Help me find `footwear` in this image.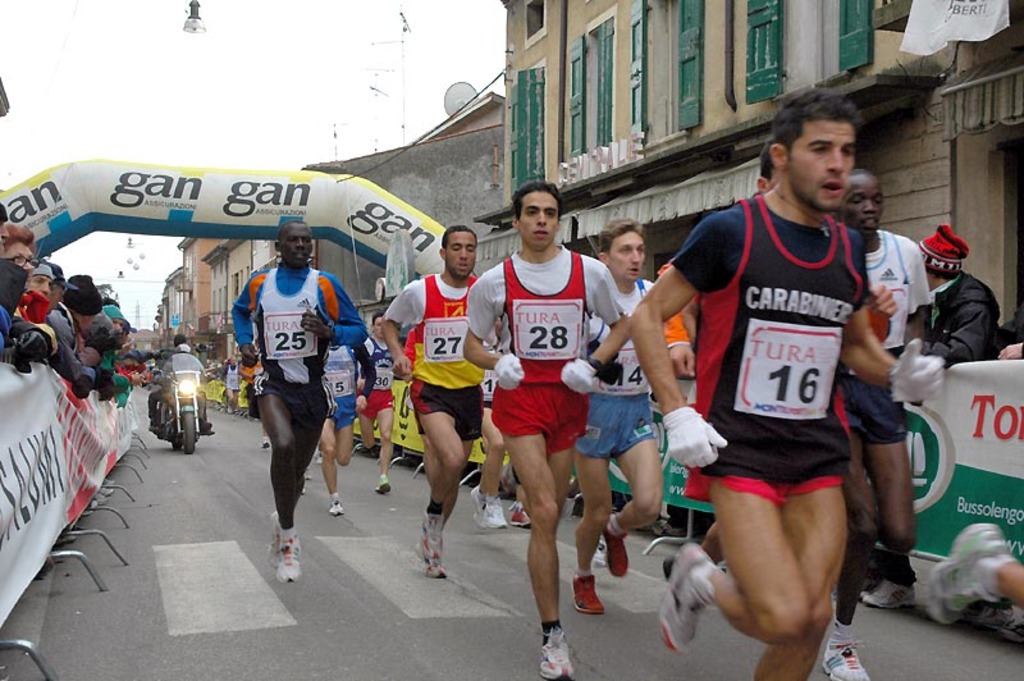
Found it: (101, 479, 115, 486).
